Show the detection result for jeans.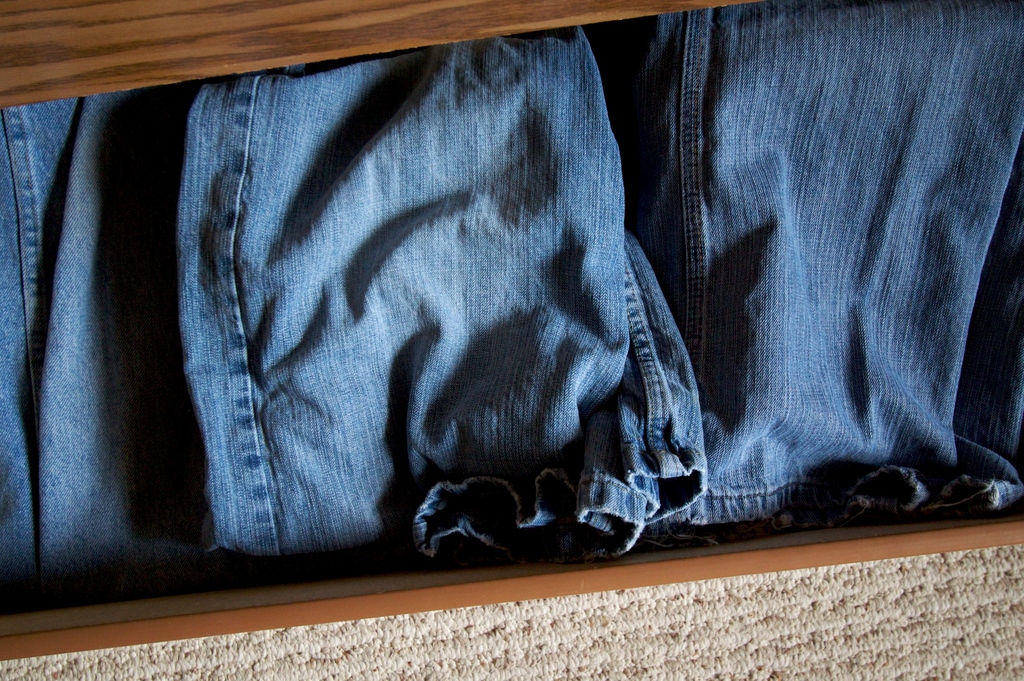
<region>630, 18, 1023, 543</region>.
